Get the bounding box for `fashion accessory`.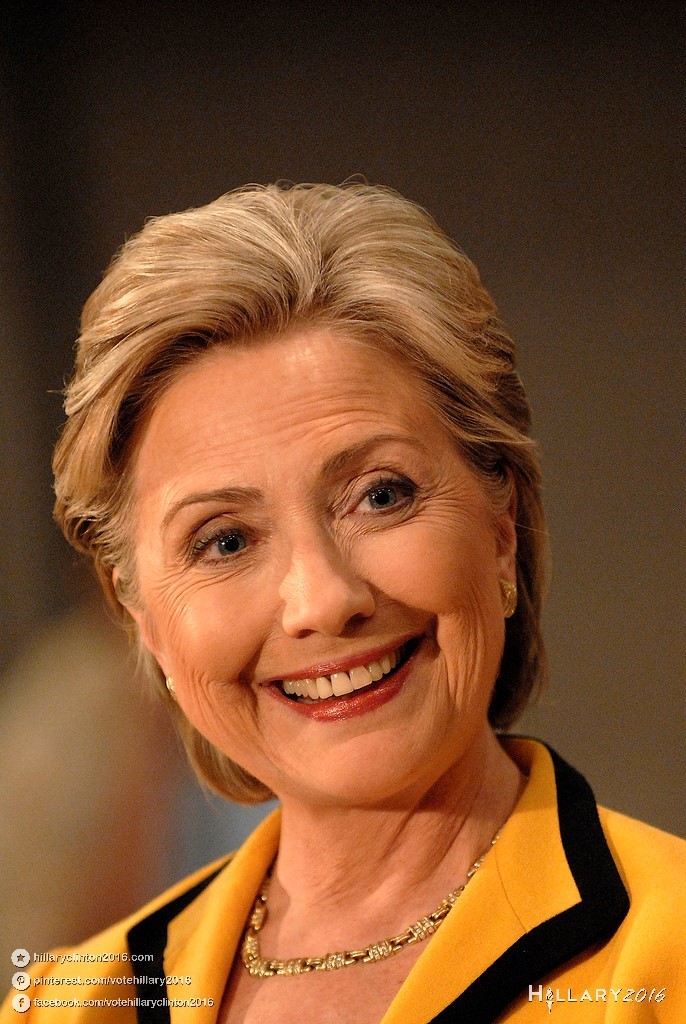
bbox(500, 578, 520, 615).
